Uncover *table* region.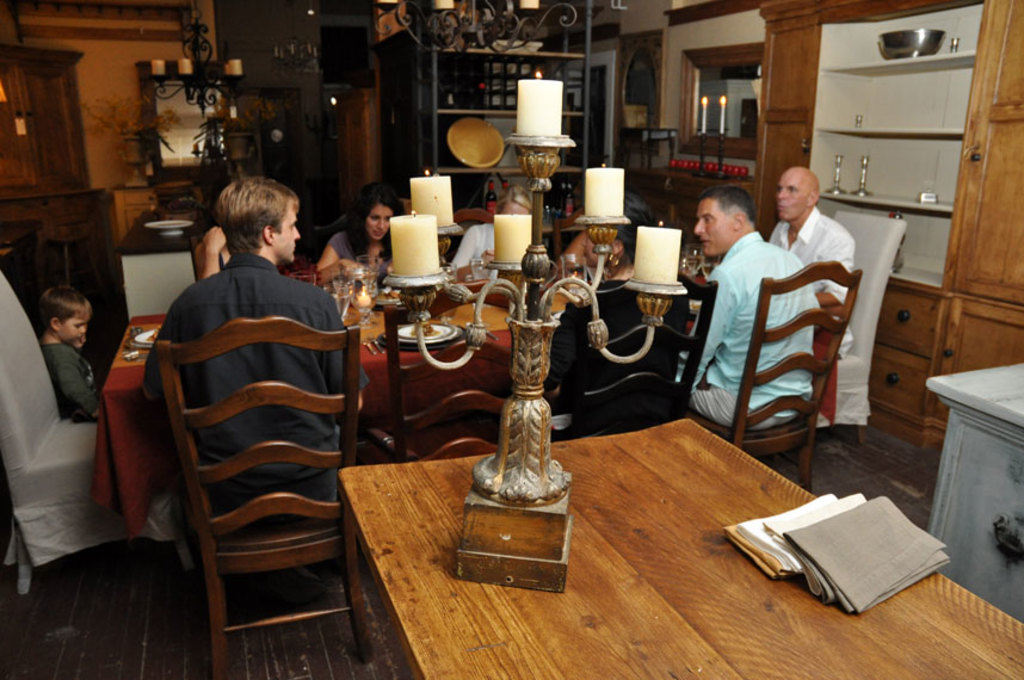
Uncovered: l=98, t=271, r=708, b=537.
